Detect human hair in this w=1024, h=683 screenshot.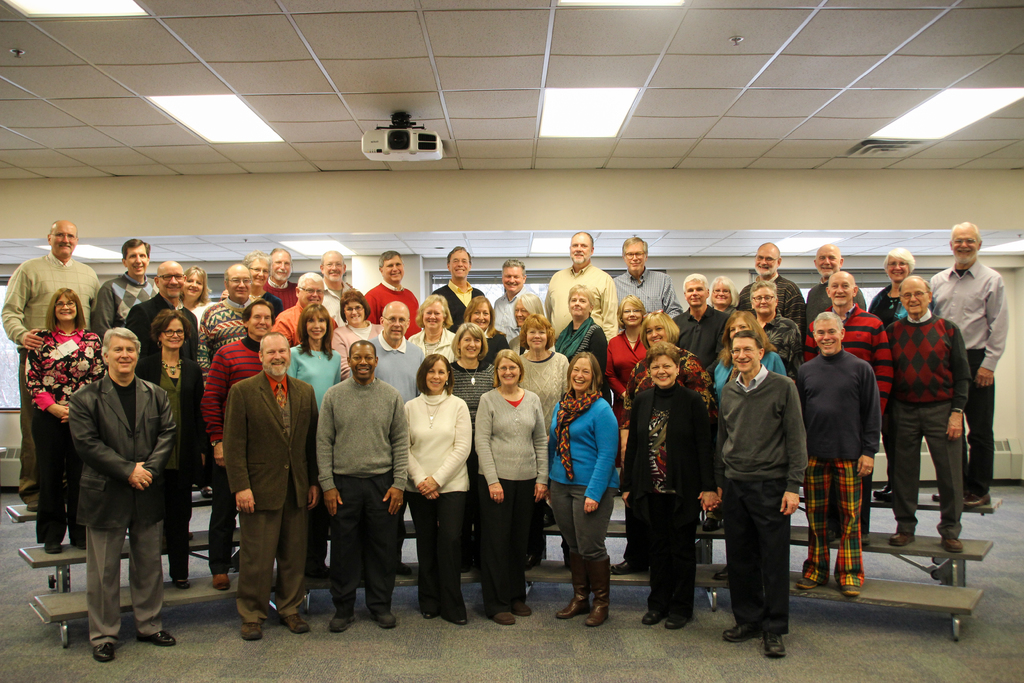
Detection: (348, 338, 376, 361).
